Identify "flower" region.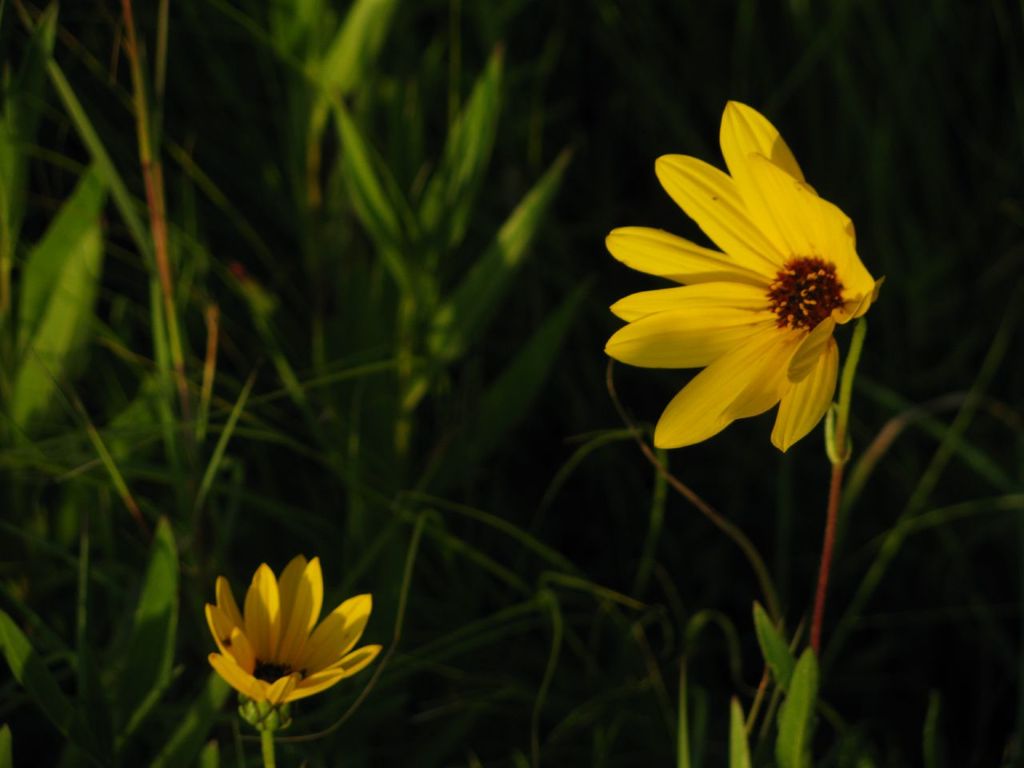
Region: crop(189, 542, 399, 739).
